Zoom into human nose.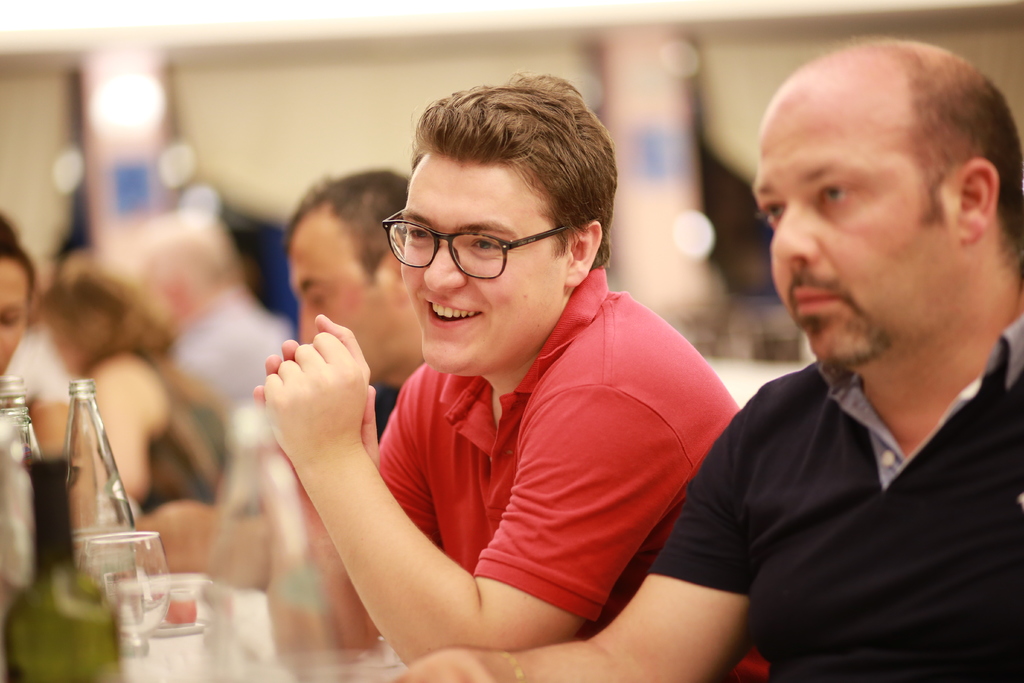
Zoom target: bbox(419, 229, 464, 298).
